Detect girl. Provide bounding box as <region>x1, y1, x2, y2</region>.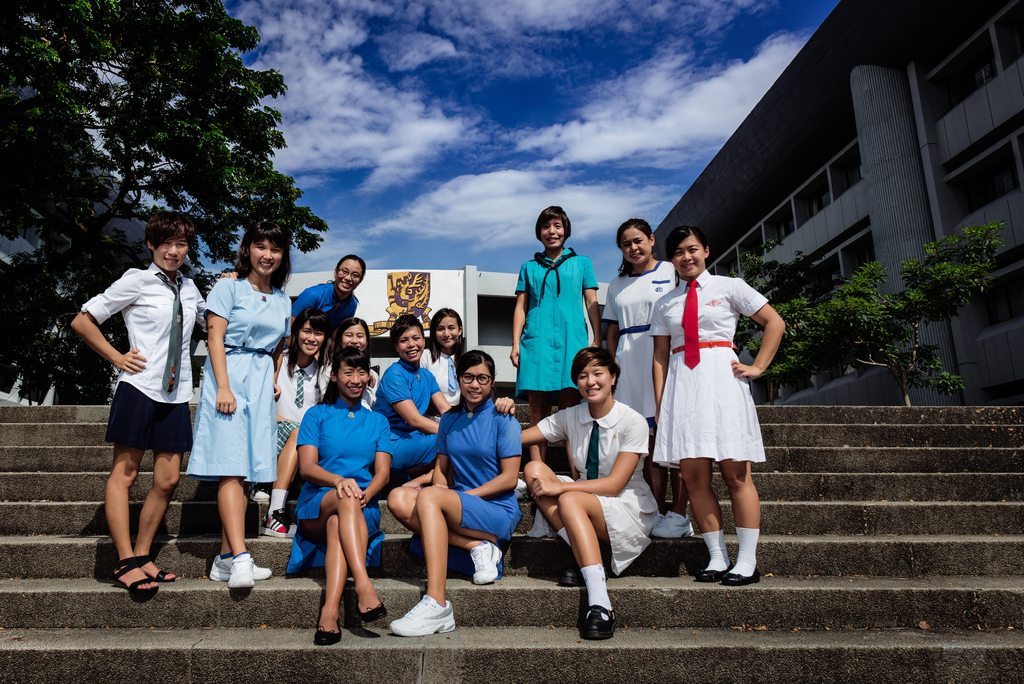
<region>605, 220, 696, 535</region>.
